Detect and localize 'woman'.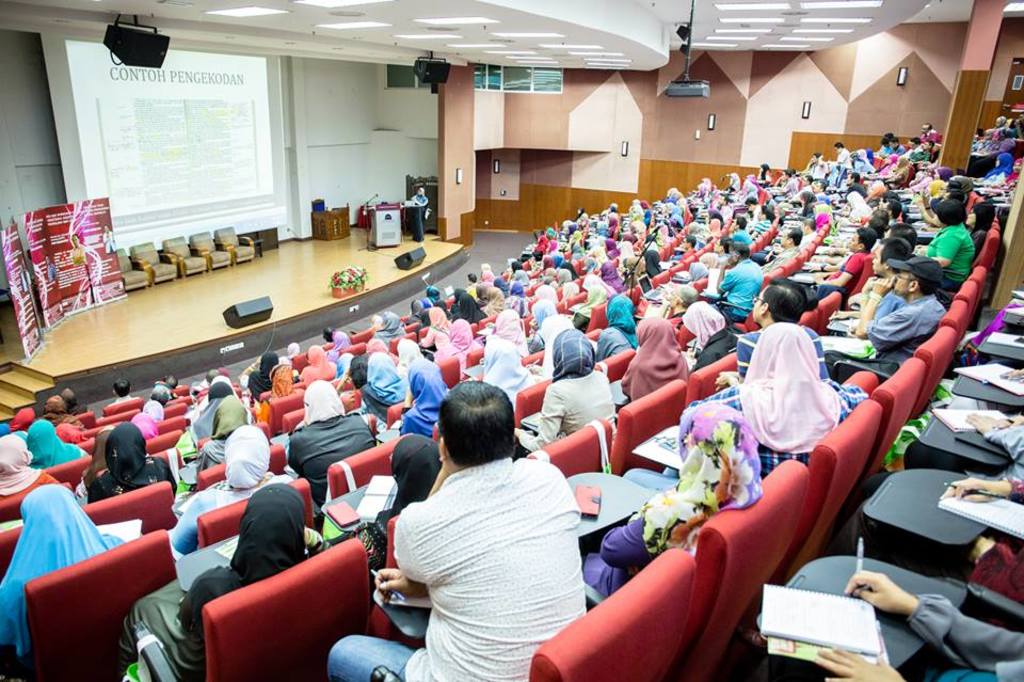
Localized at left=698, top=321, right=862, bottom=480.
